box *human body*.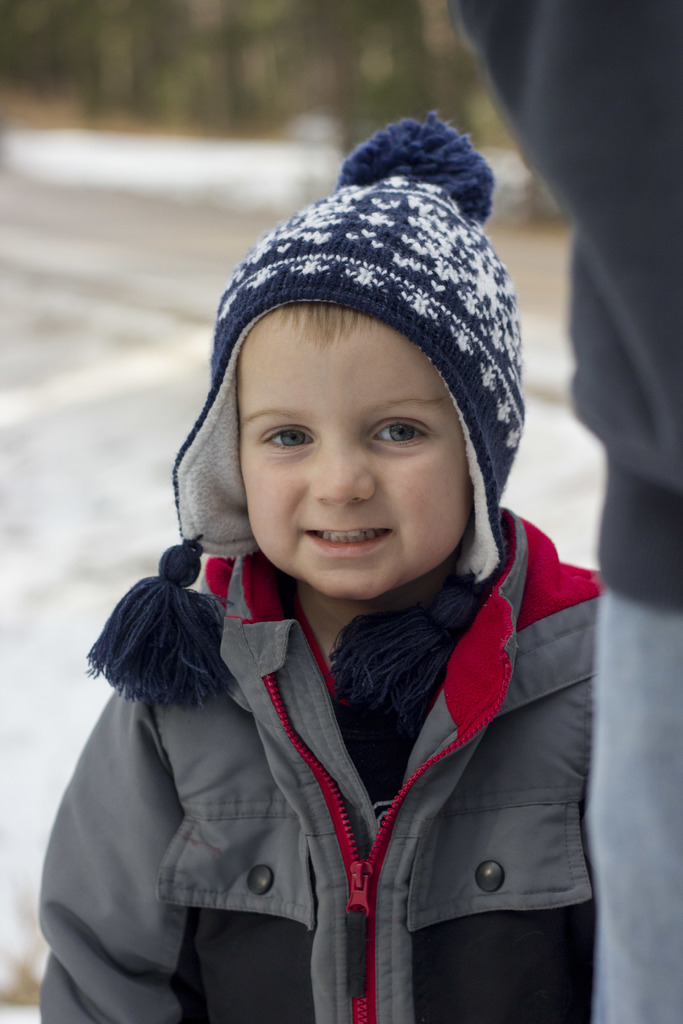
438:0:682:1023.
